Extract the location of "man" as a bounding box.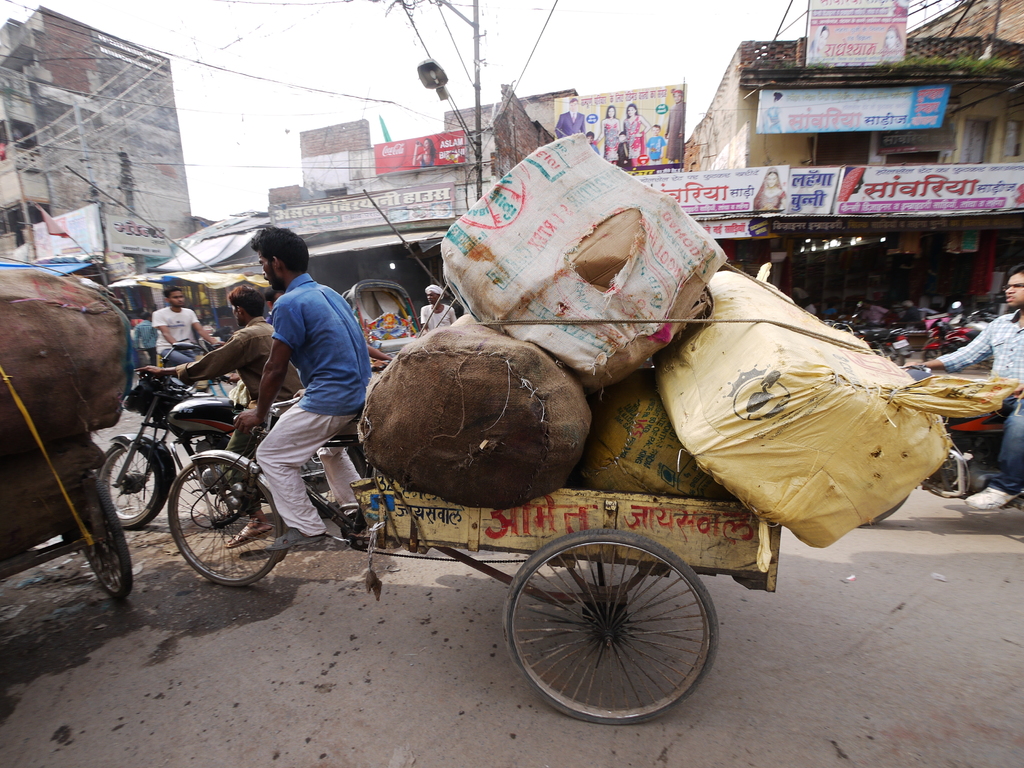
[419, 284, 456, 340].
